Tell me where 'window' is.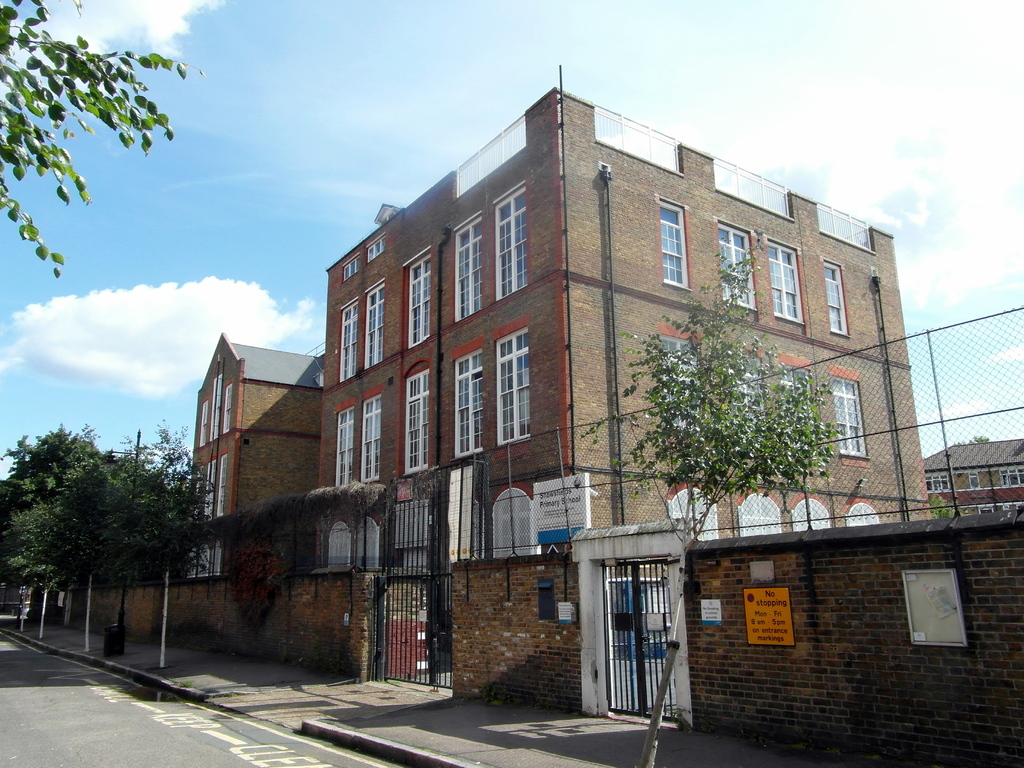
'window' is at {"x1": 721, "y1": 217, "x2": 748, "y2": 301}.
